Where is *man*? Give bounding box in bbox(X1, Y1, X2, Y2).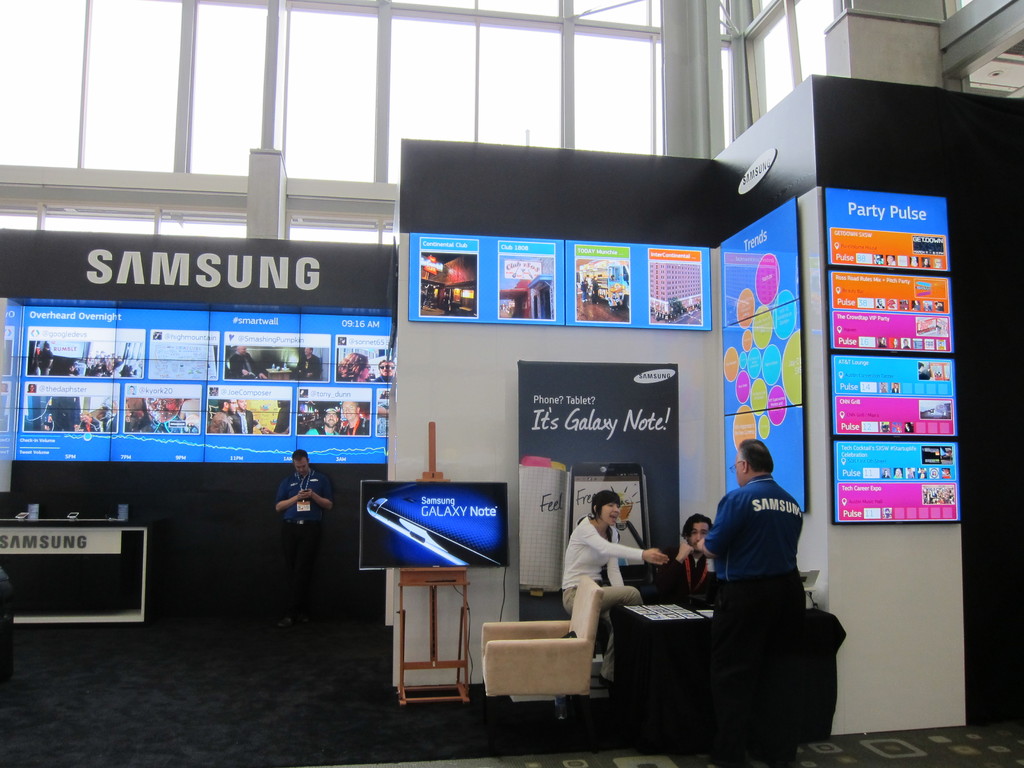
bbox(916, 360, 934, 380).
